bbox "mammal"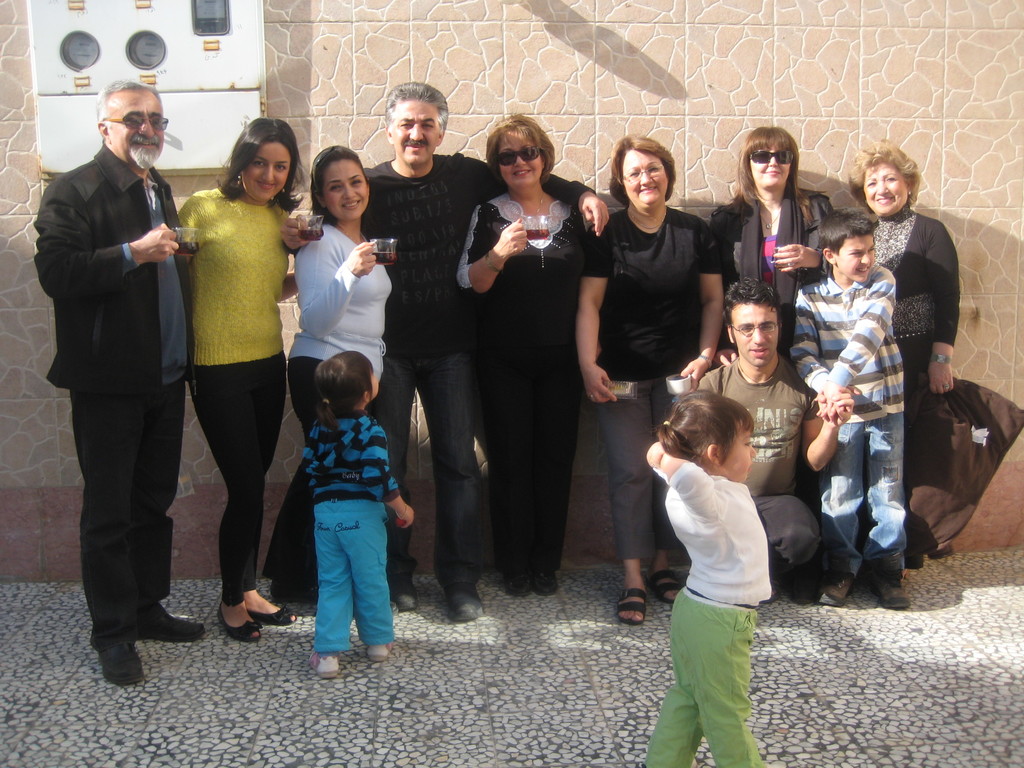
713 125 838 346
